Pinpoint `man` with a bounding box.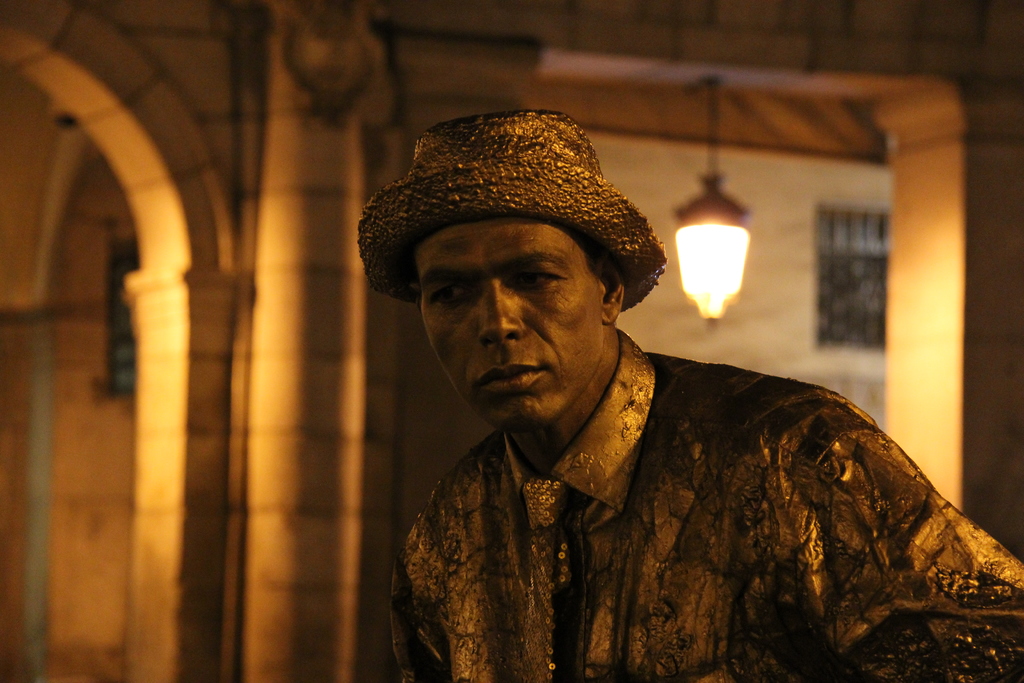
355, 116, 1023, 682.
